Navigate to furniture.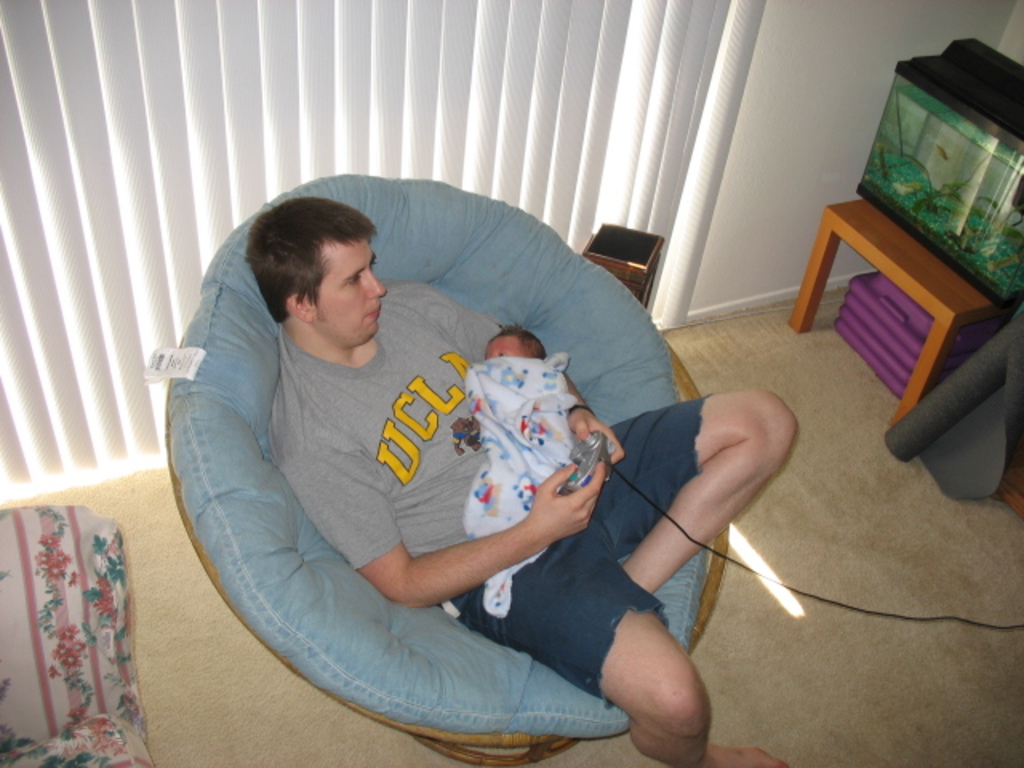
Navigation target: {"left": 162, "top": 173, "right": 730, "bottom": 766}.
